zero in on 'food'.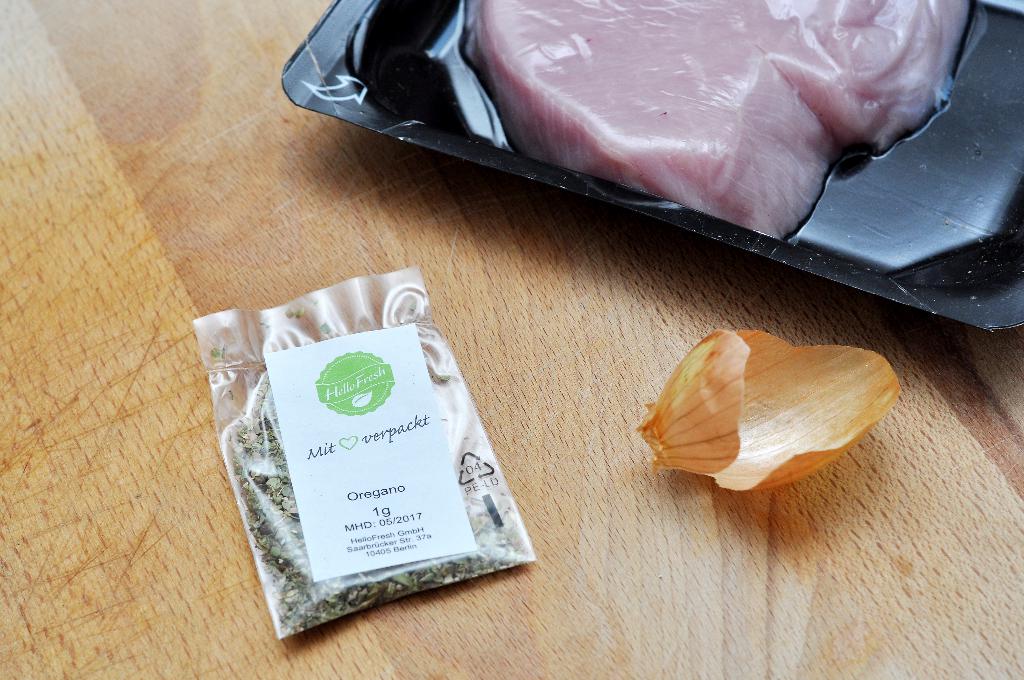
Zeroed in: locate(477, 0, 973, 239).
